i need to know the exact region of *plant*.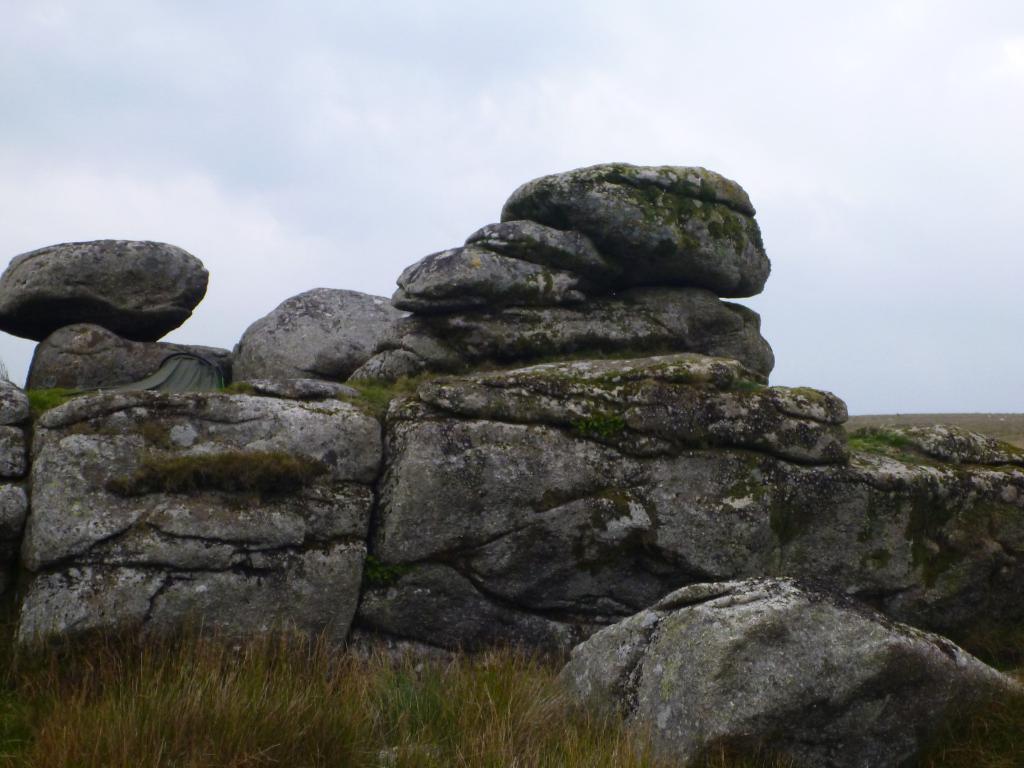
Region: detection(349, 380, 408, 424).
